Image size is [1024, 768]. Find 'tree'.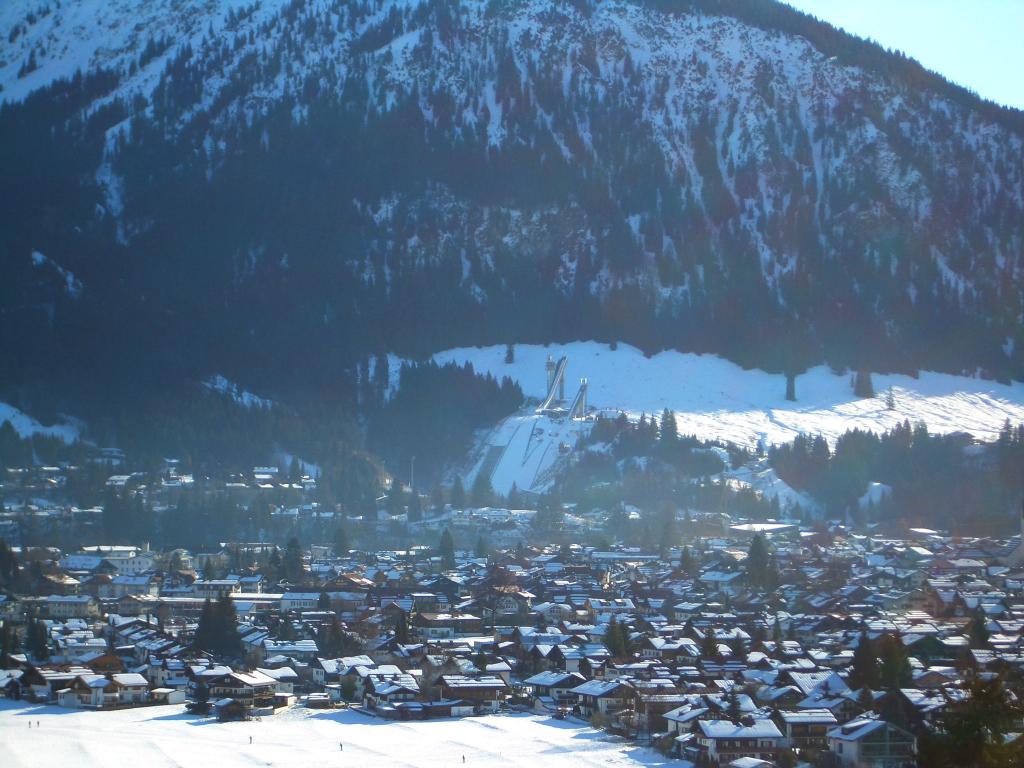
[left=878, top=640, right=910, bottom=684].
